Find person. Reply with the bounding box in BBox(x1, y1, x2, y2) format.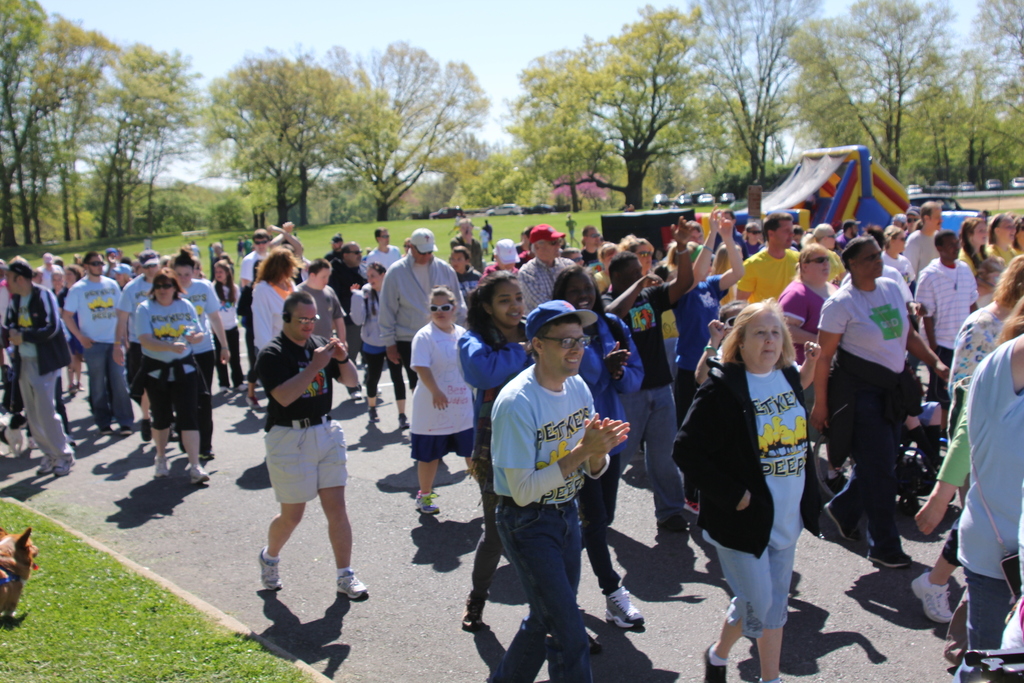
BBox(673, 302, 822, 682).
